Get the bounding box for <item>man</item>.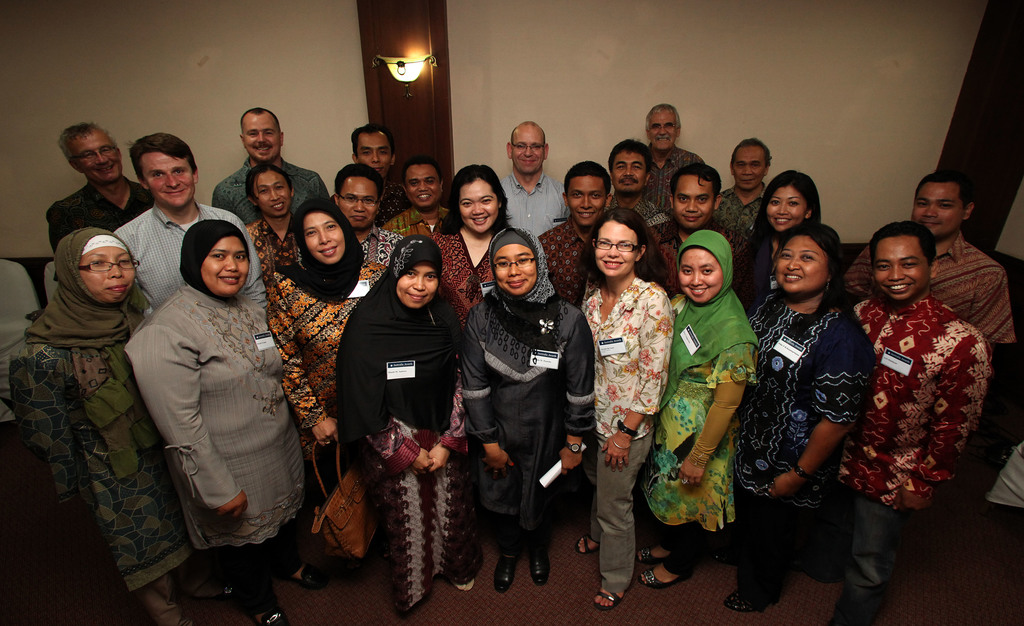
(x1=321, y1=159, x2=403, y2=269).
